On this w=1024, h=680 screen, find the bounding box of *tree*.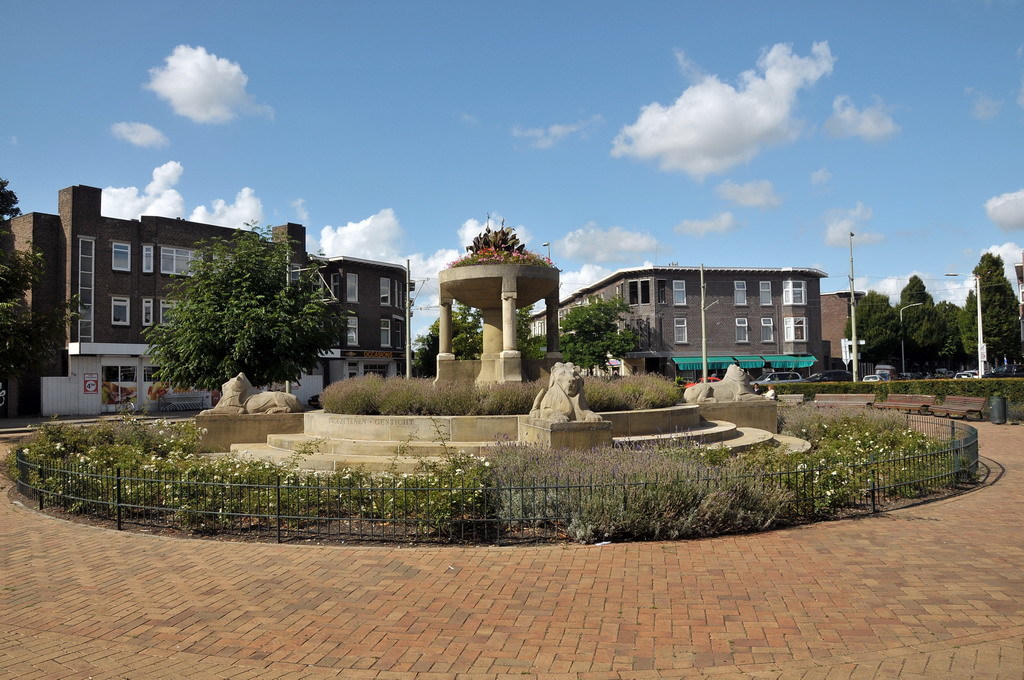
Bounding box: [left=861, top=295, right=909, bottom=372].
